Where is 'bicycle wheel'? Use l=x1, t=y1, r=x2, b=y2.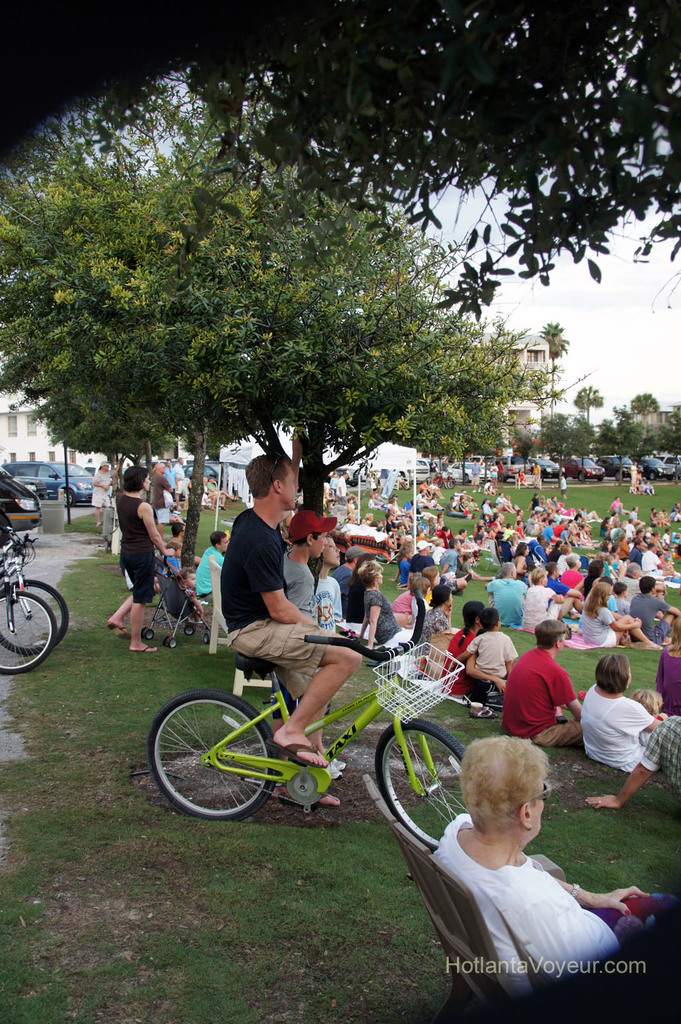
l=0, t=591, r=58, b=679.
